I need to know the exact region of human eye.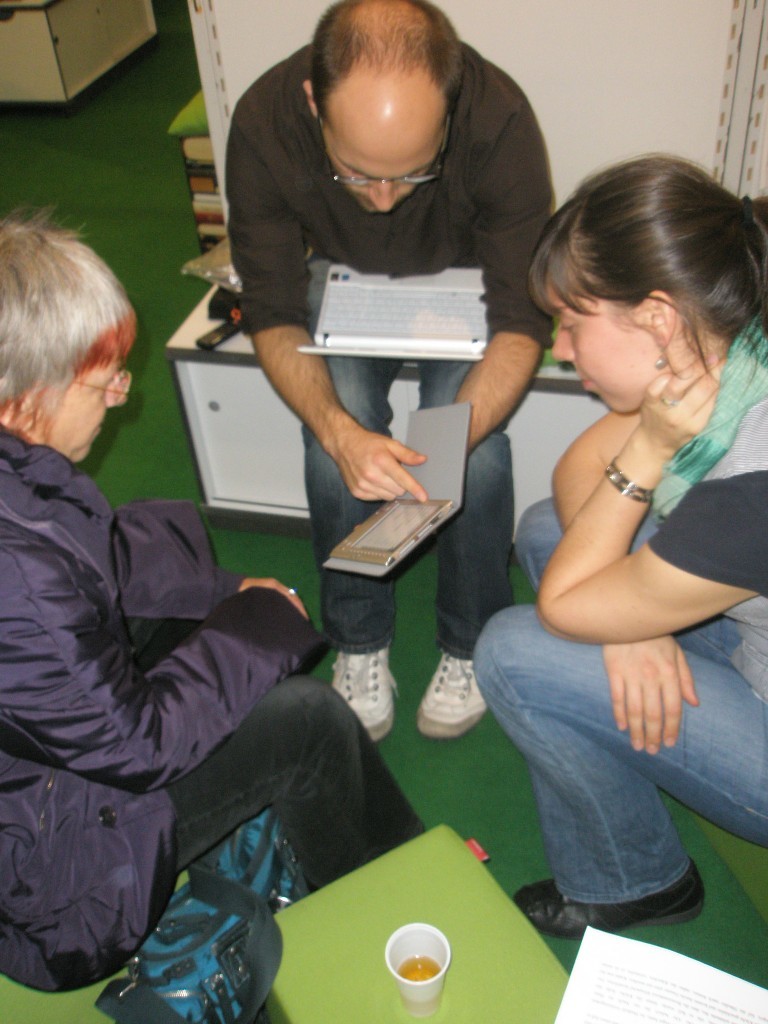
Region: (x1=100, y1=384, x2=116, y2=402).
